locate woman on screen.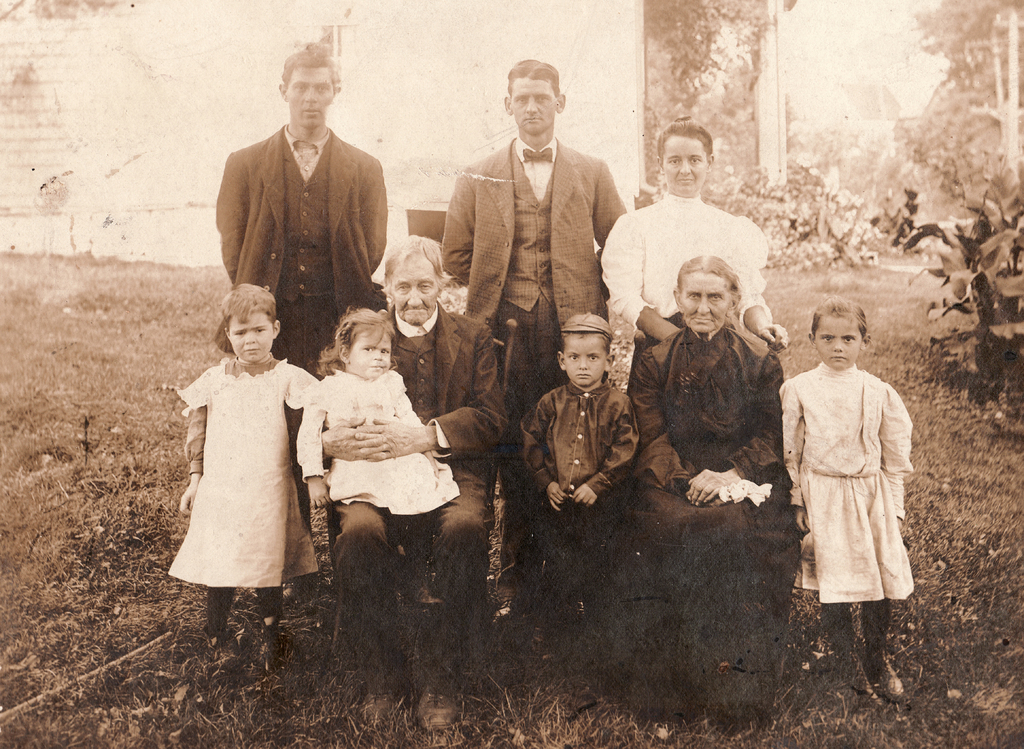
On screen at region(774, 307, 909, 707).
